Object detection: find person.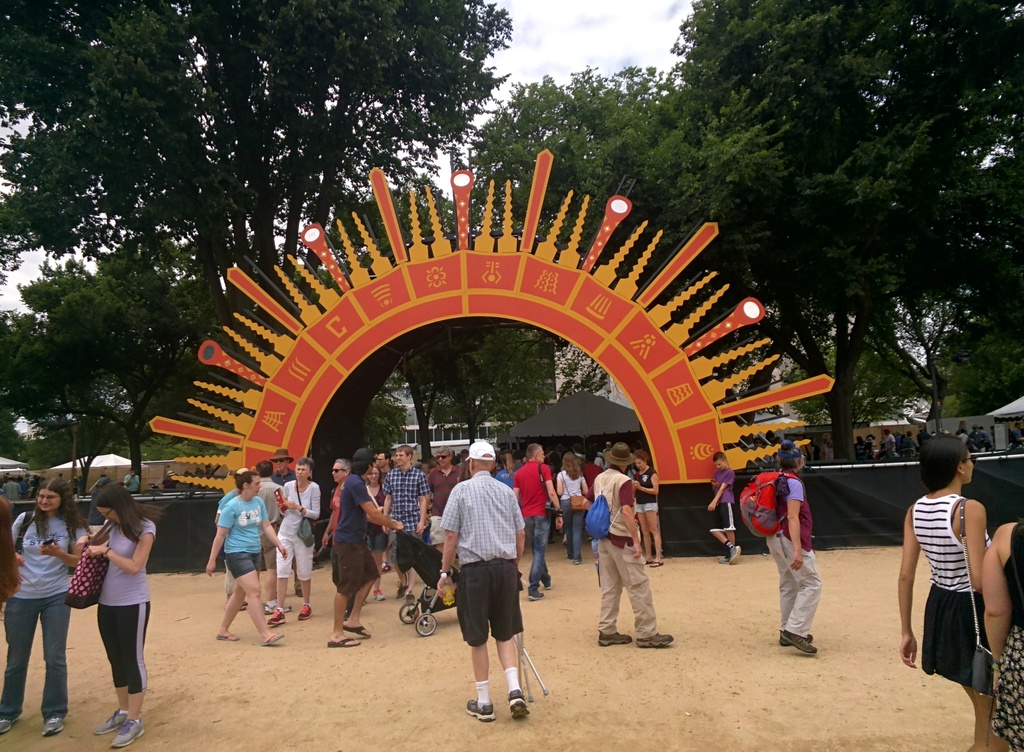
(left=76, top=477, right=150, bottom=751).
